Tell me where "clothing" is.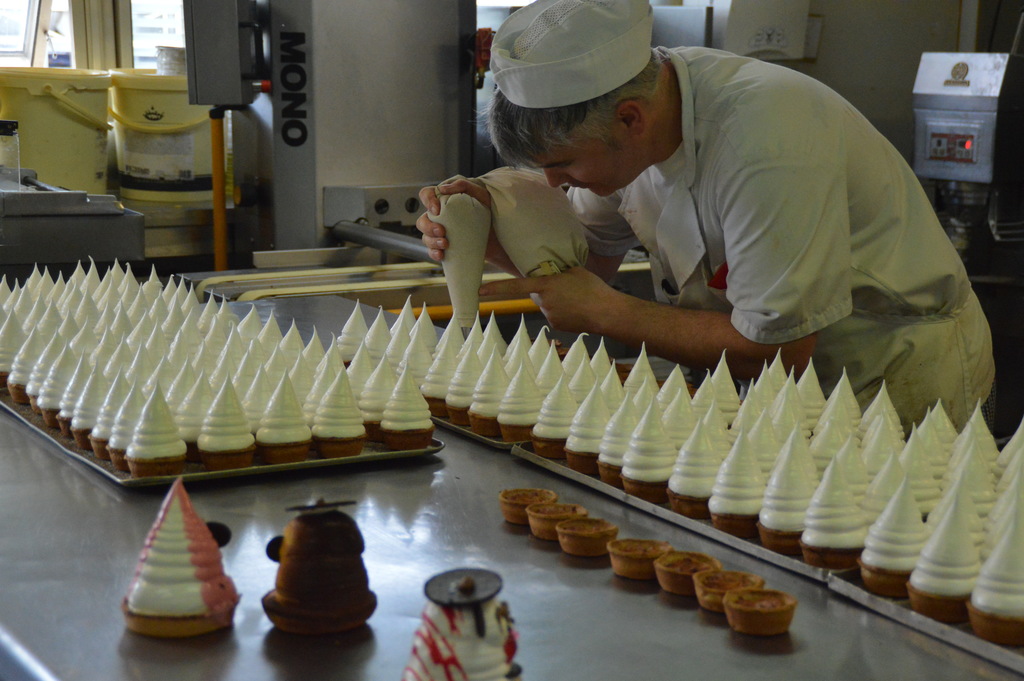
"clothing" is at box=[486, 42, 1009, 433].
